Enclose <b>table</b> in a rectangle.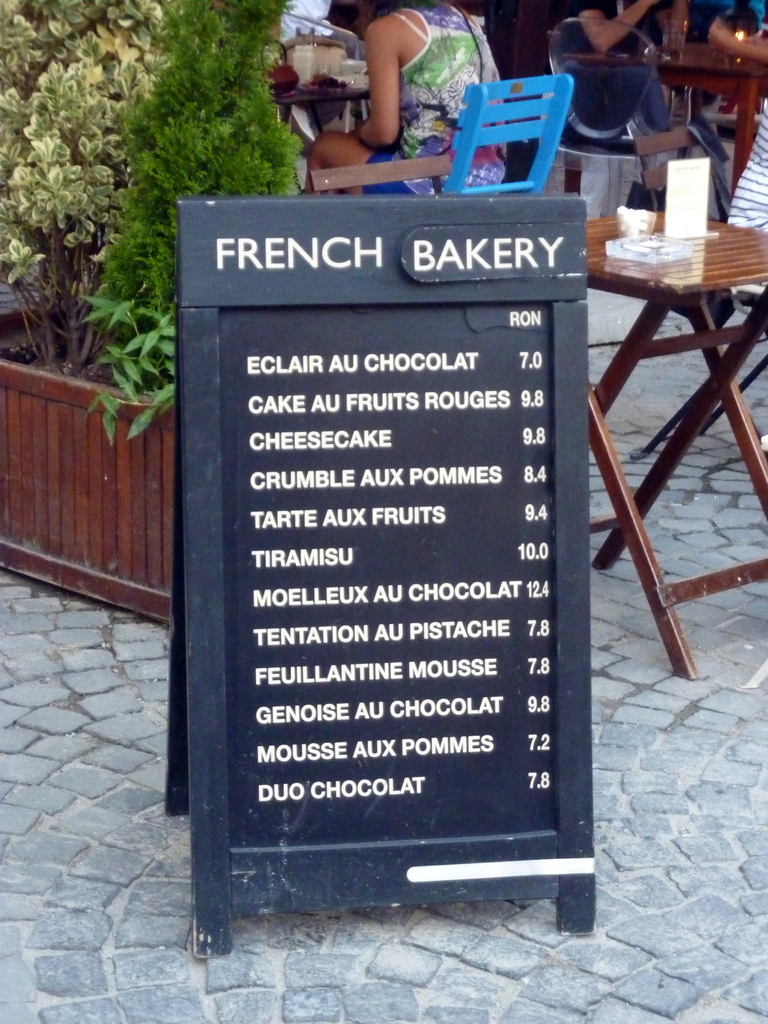
Rect(665, 42, 767, 200).
